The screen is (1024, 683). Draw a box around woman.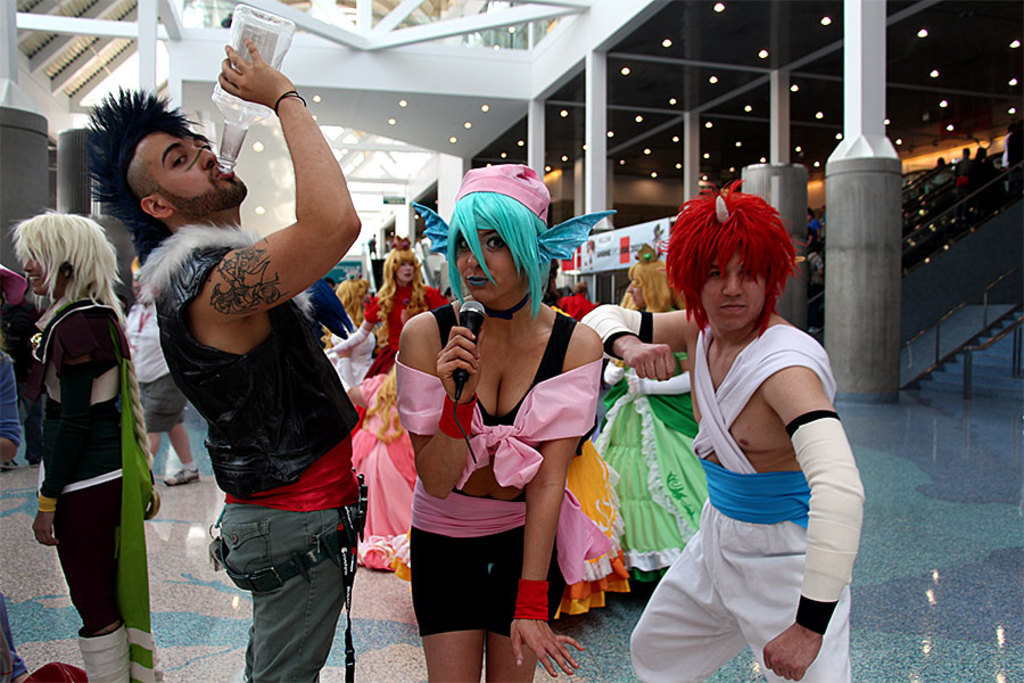
box(322, 278, 377, 389).
